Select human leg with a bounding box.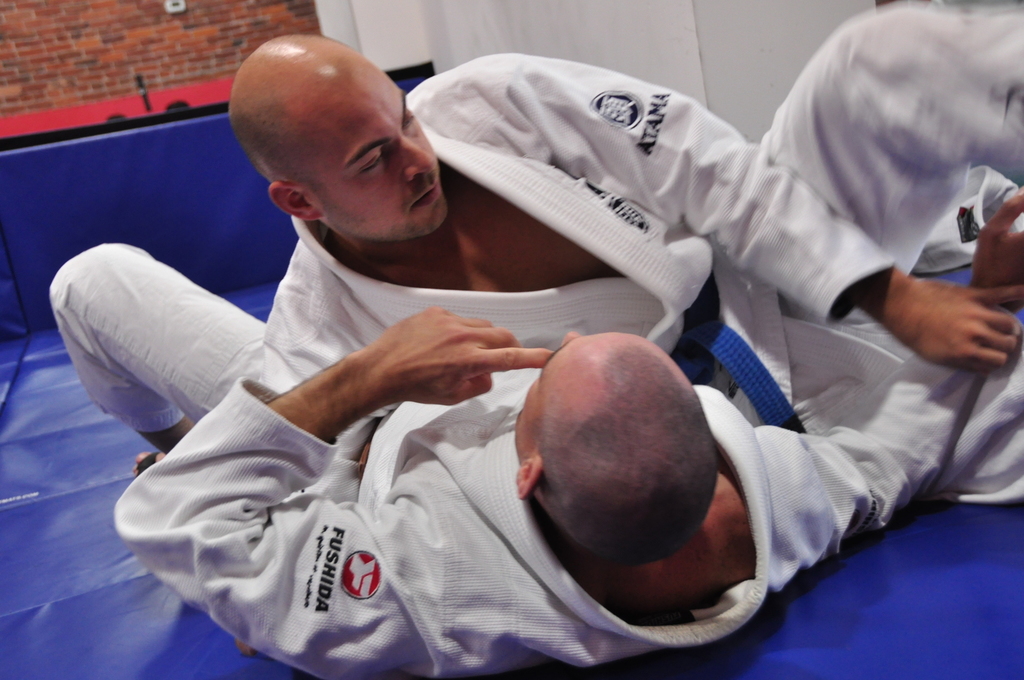
<bbox>47, 245, 267, 477</bbox>.
